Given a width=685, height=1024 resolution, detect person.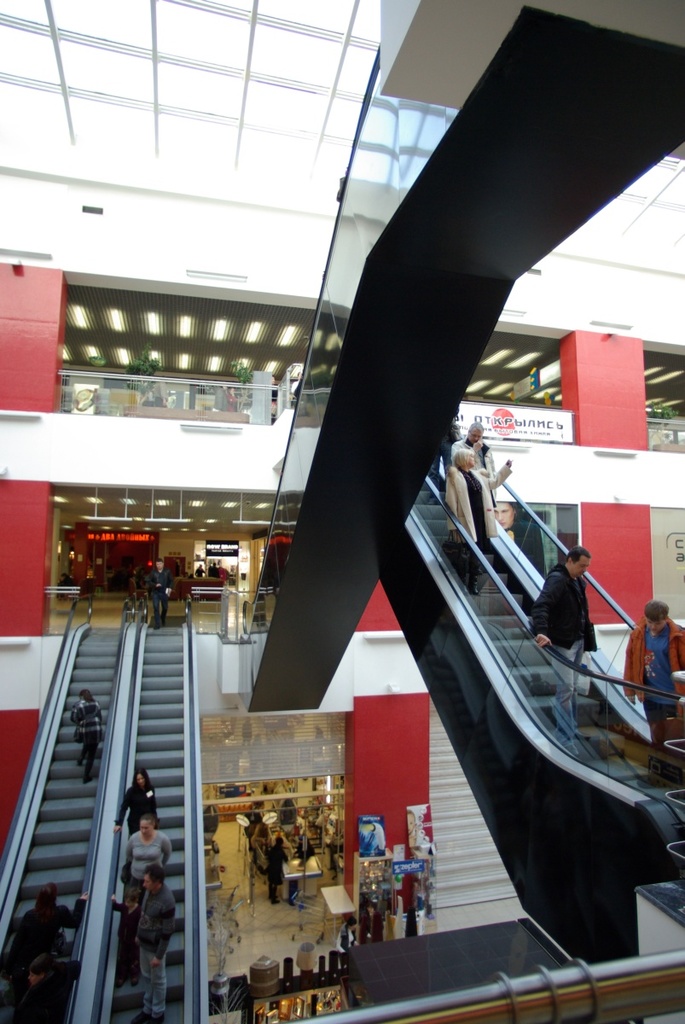
<bbox>449, 421, 496, 474</bbox>.
